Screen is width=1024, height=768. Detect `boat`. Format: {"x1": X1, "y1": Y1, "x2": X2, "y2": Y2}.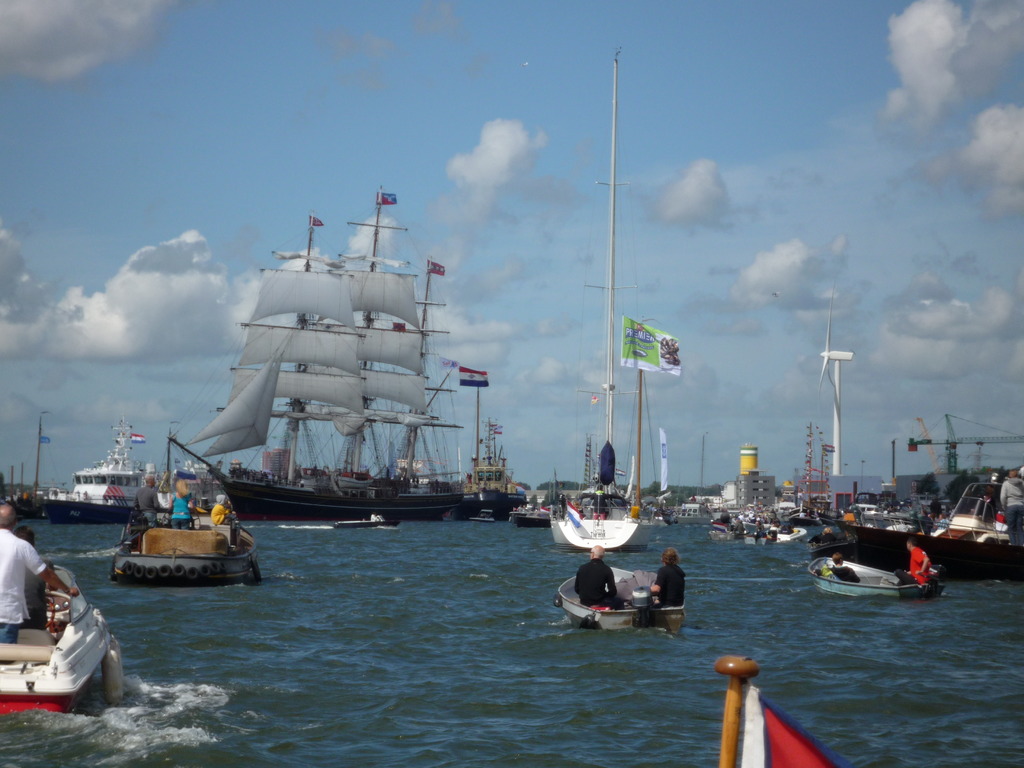
{"x1": 0, "y1": 559, "x2": 119, "y2": 714}.
